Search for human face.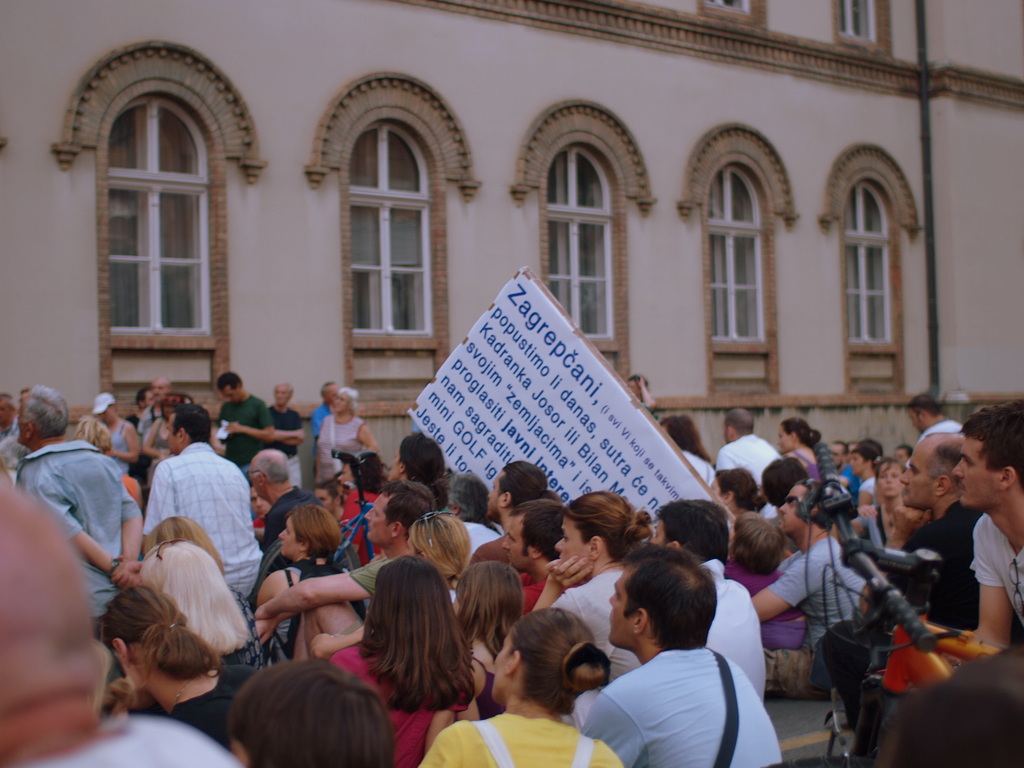
Found at locate(95, 402, 120, 430).
